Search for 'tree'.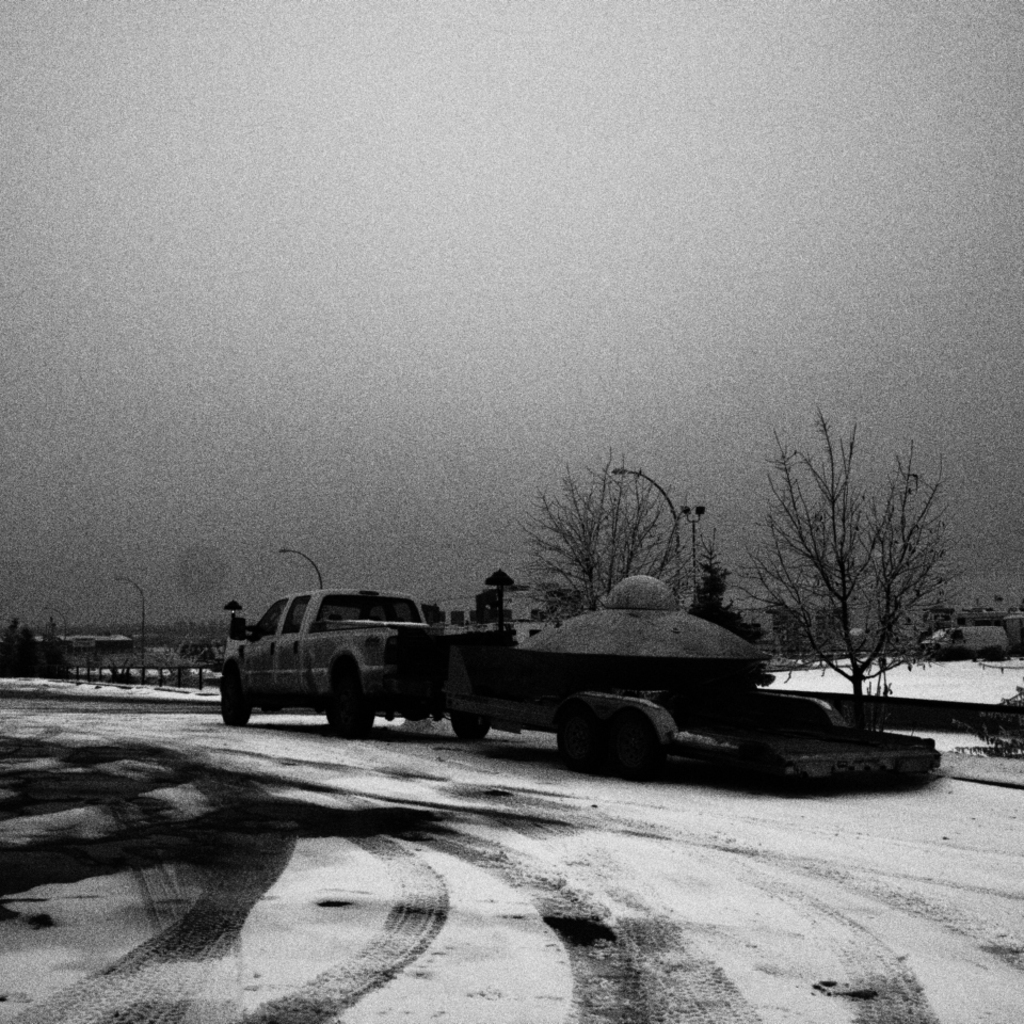
Found at select_region(764, 409, 959, 683).
